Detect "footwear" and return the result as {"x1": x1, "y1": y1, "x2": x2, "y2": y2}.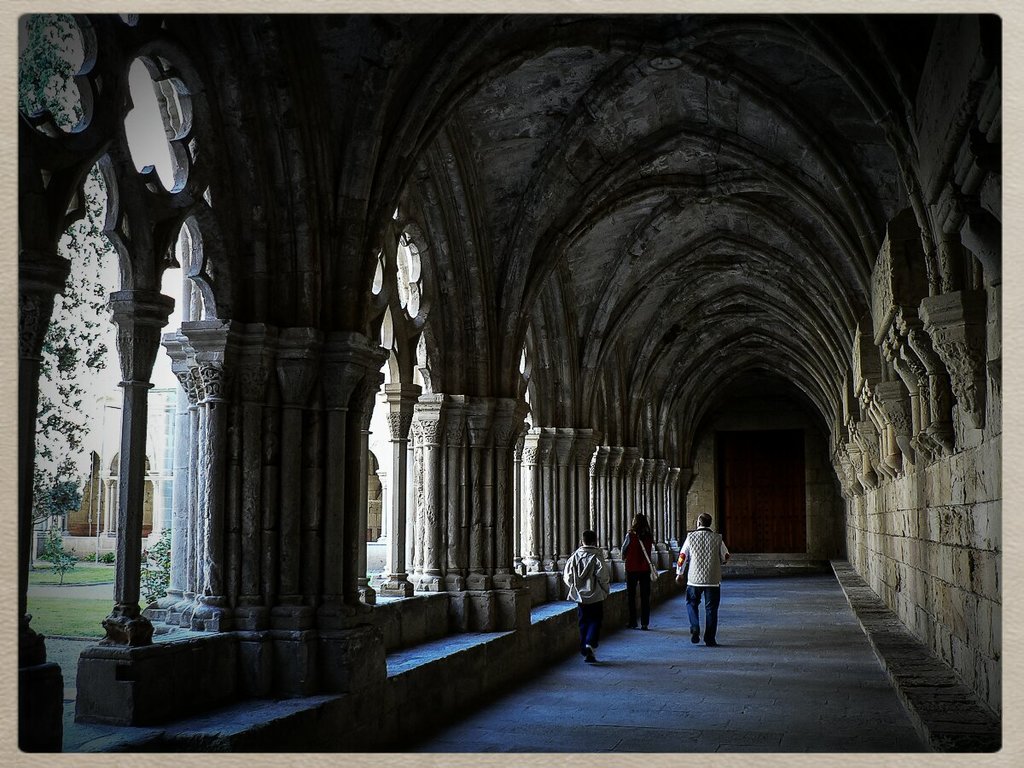
{"x1": 689, "y1": 628, "x2": 700, "y2": 644}.
